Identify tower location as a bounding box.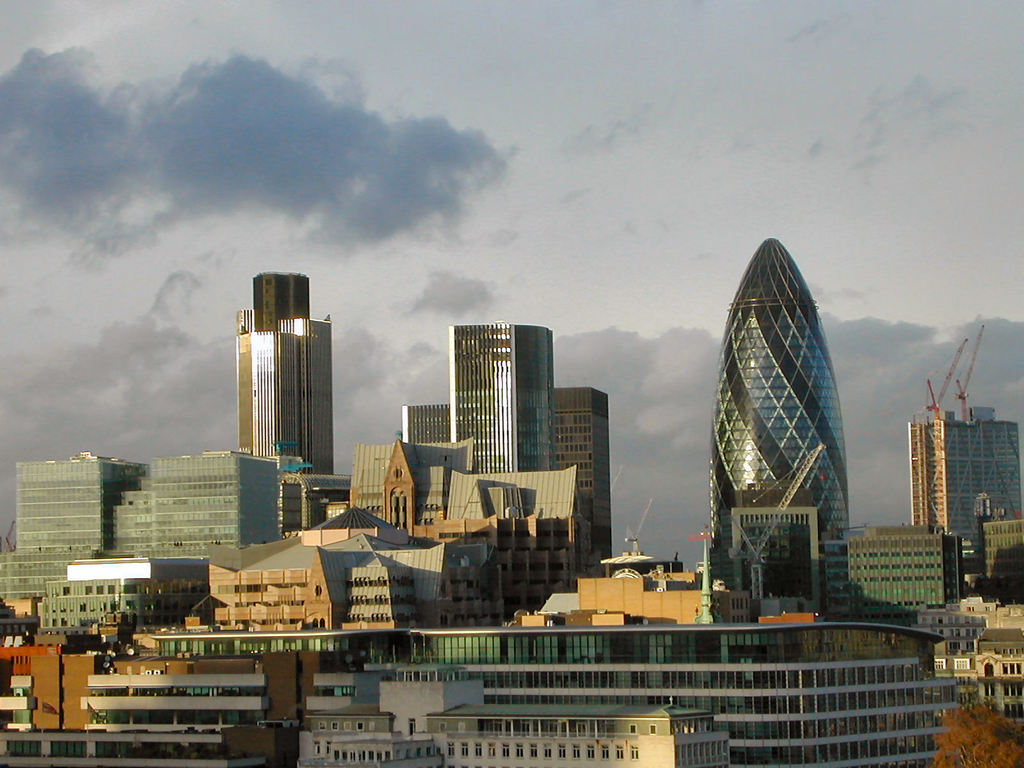
locate(552, 390, 615, 580).
